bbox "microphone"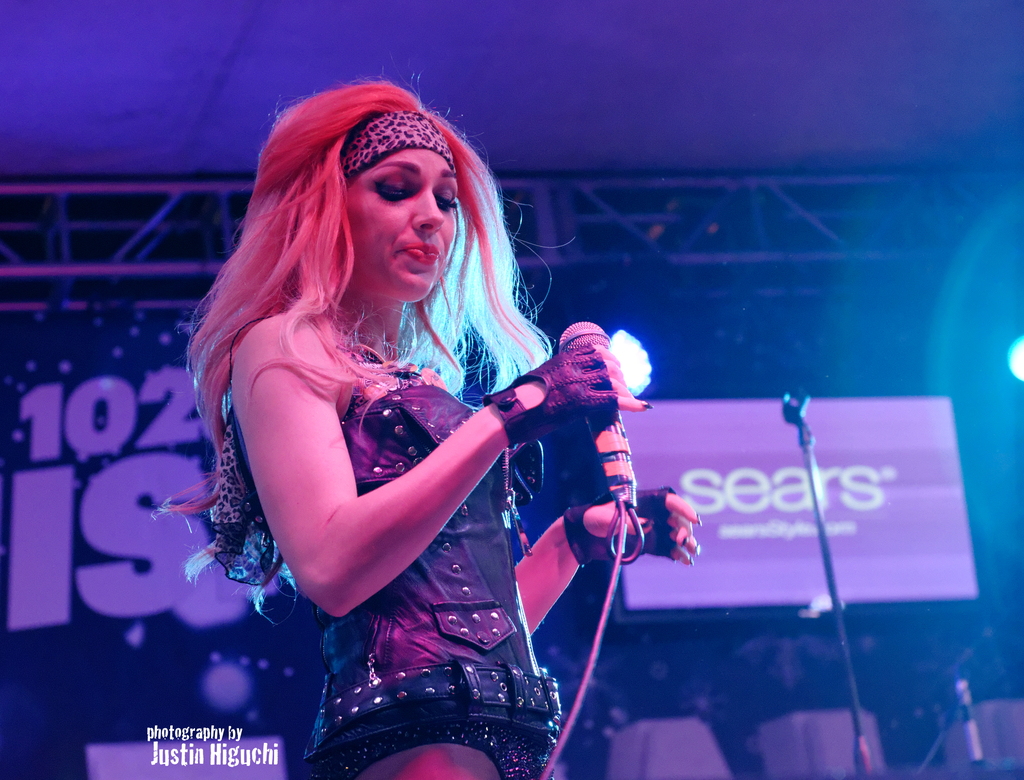
bbox(562, 321, 630, 497)
